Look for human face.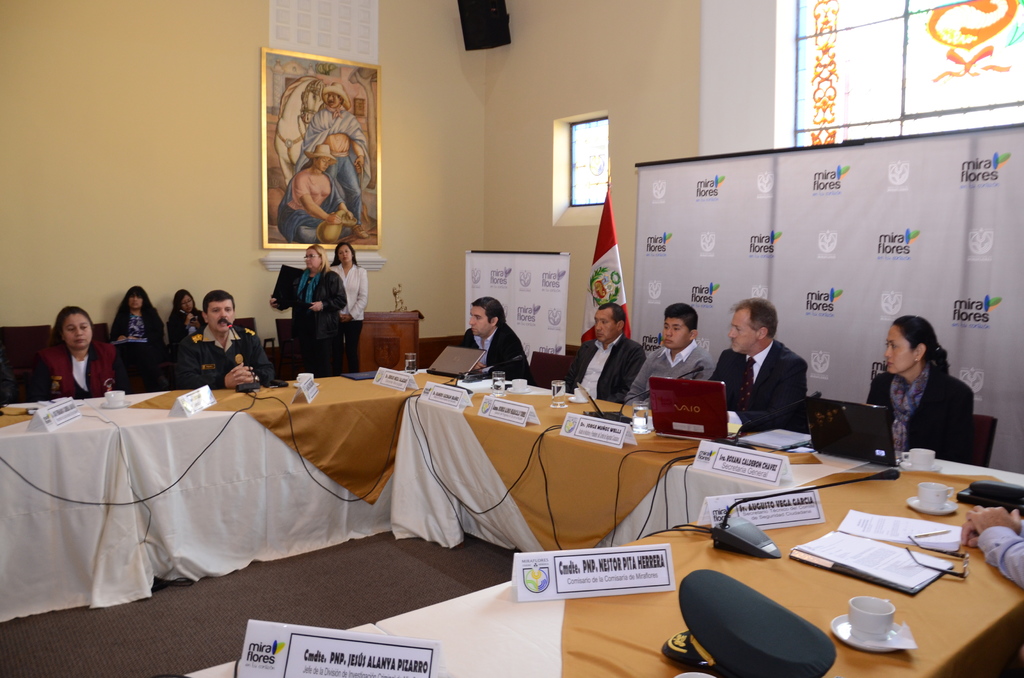
Found: [x1=595, y1=310, x2=614, y2=342].
